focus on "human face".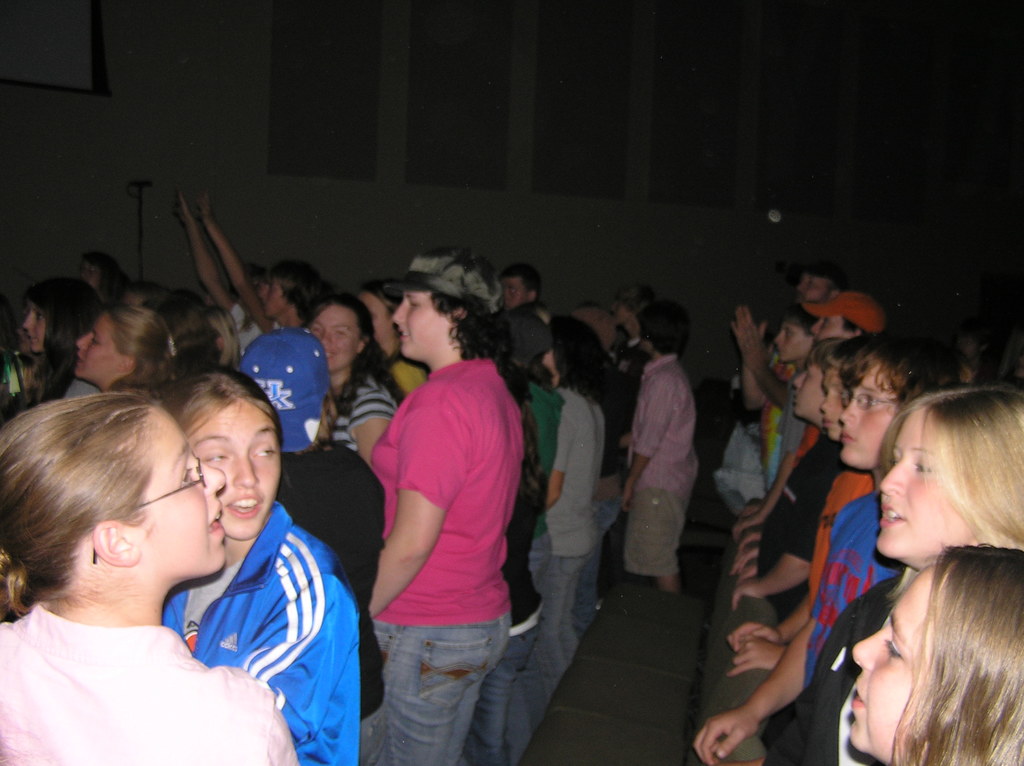
Focused at left=189, top=400, right=281, bottom=539.
